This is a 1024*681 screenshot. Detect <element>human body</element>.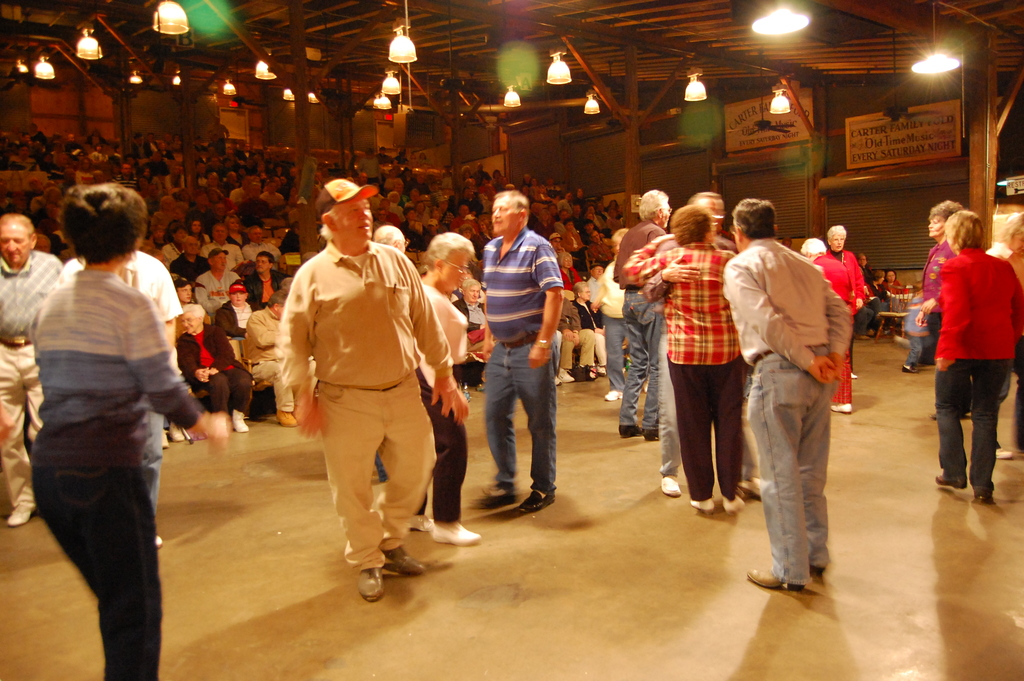
pyautogui.locateOnScreen(606, 195, 621, 224).
